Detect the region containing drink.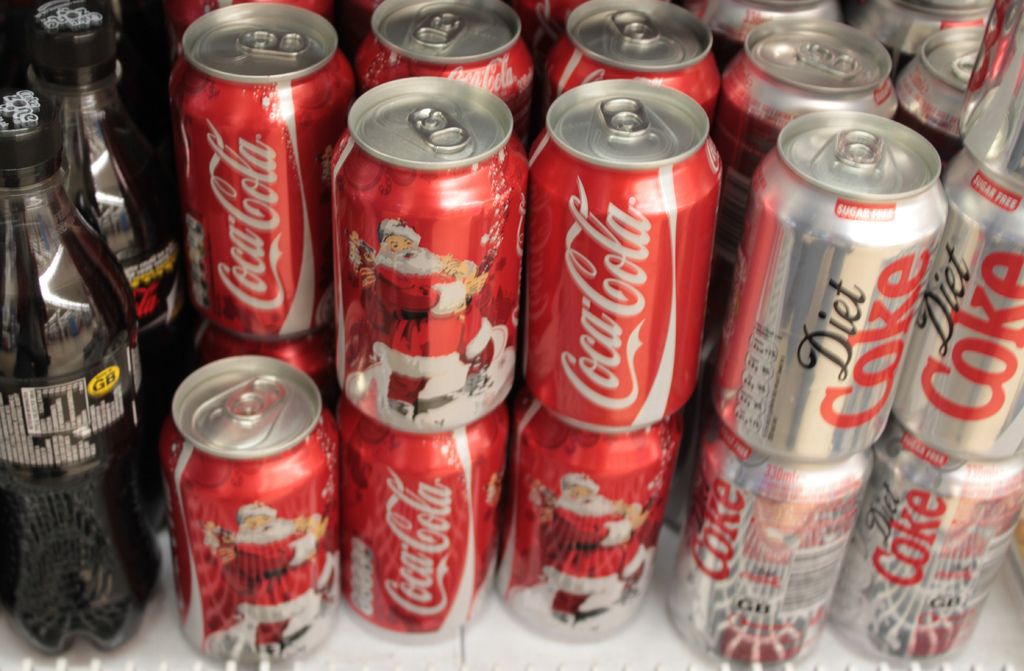
0, 93, 172, 639.
